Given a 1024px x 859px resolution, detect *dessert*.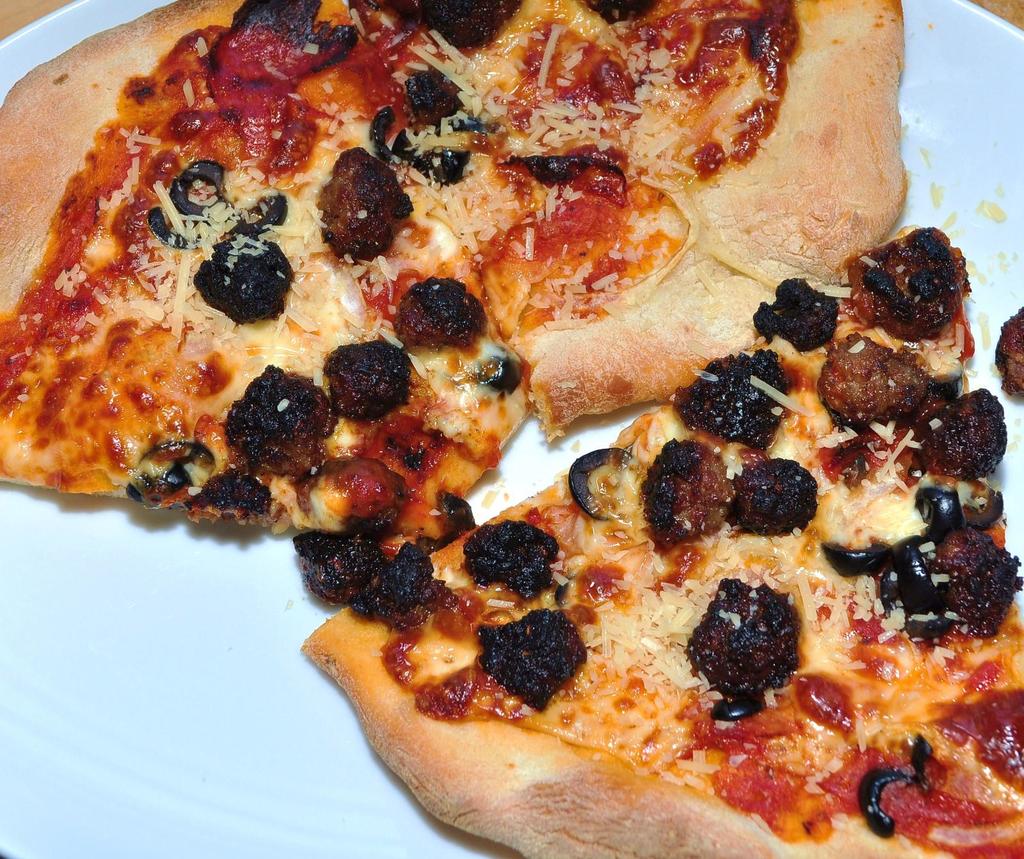
(x1=575, y1=449, x2=636, y2=506).
